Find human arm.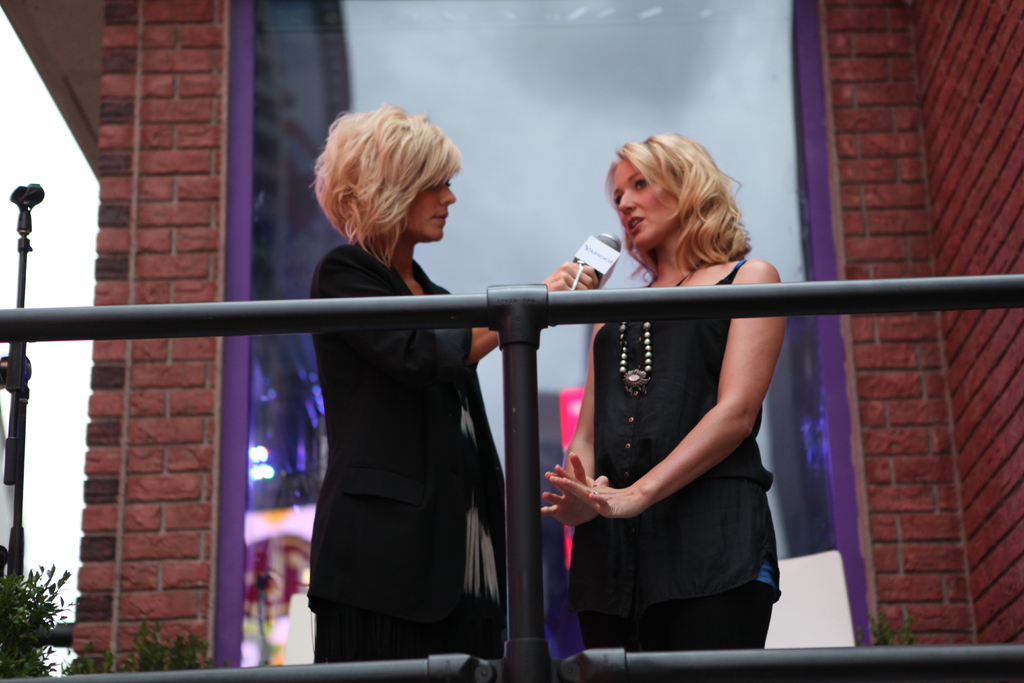
<bbox>540, 316, 612, 531</bbox>.
